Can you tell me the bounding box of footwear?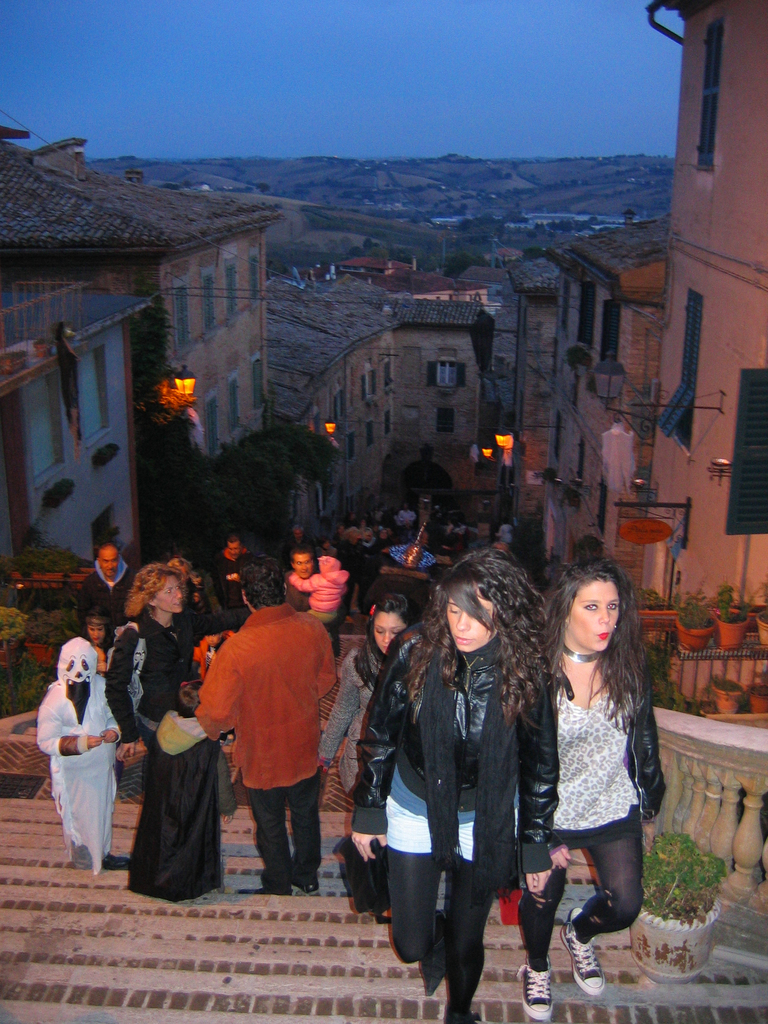
<region>517, 959, 559, 1022</region>.
